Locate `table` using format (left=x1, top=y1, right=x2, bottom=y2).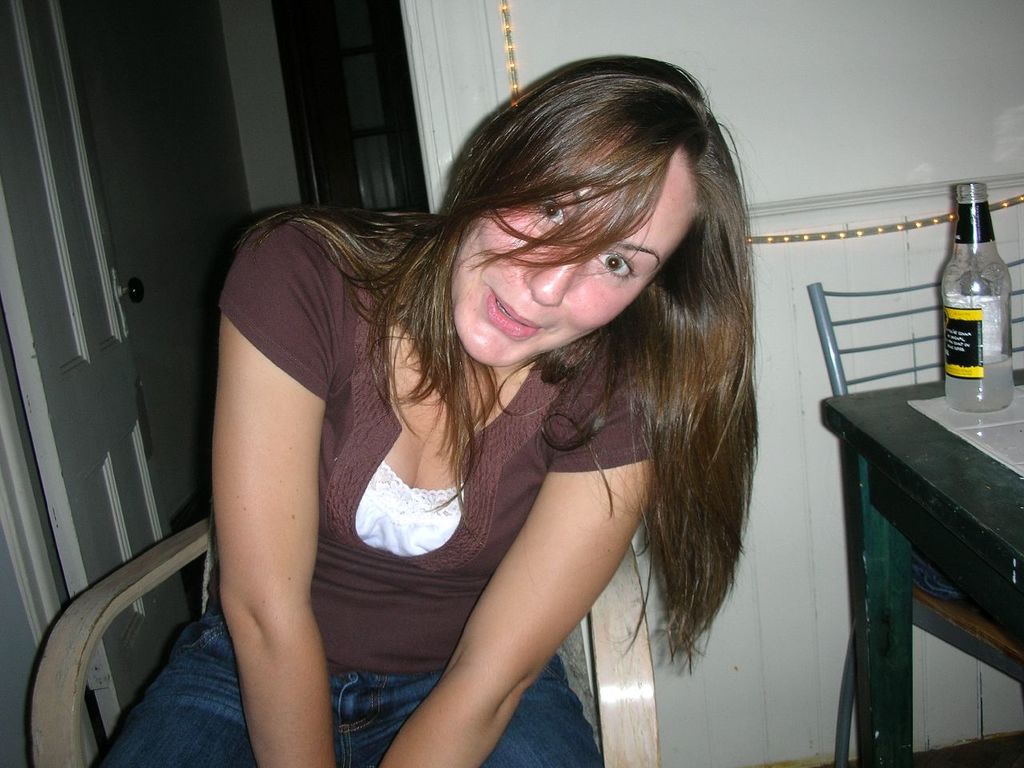
(left=822, top=365, right=1023, bottom=767).
